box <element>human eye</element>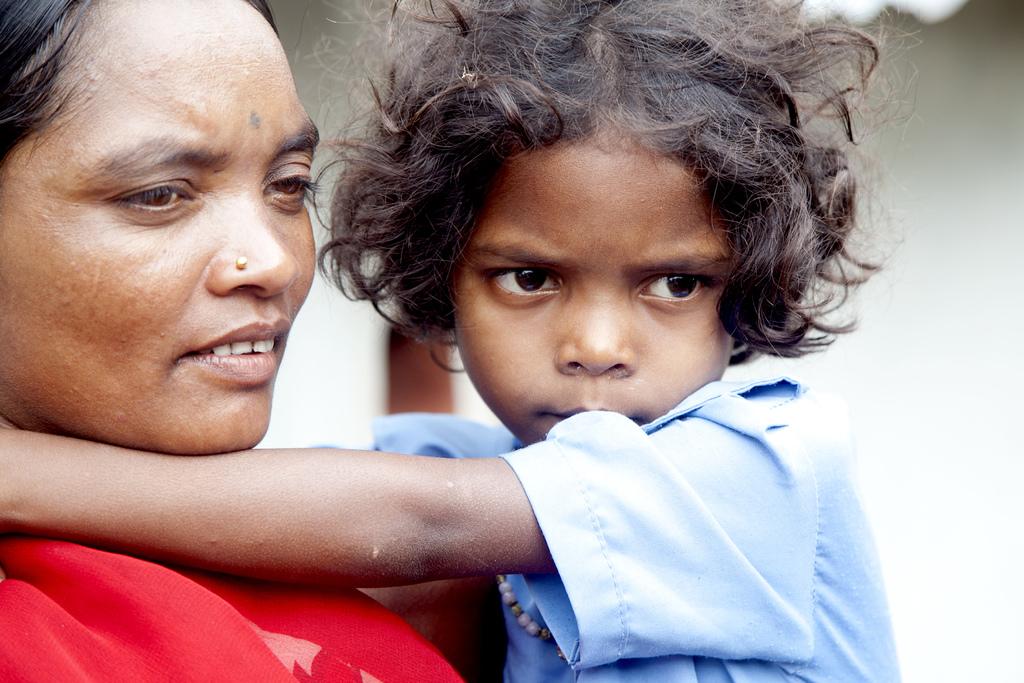
639, 272, 720, 312
